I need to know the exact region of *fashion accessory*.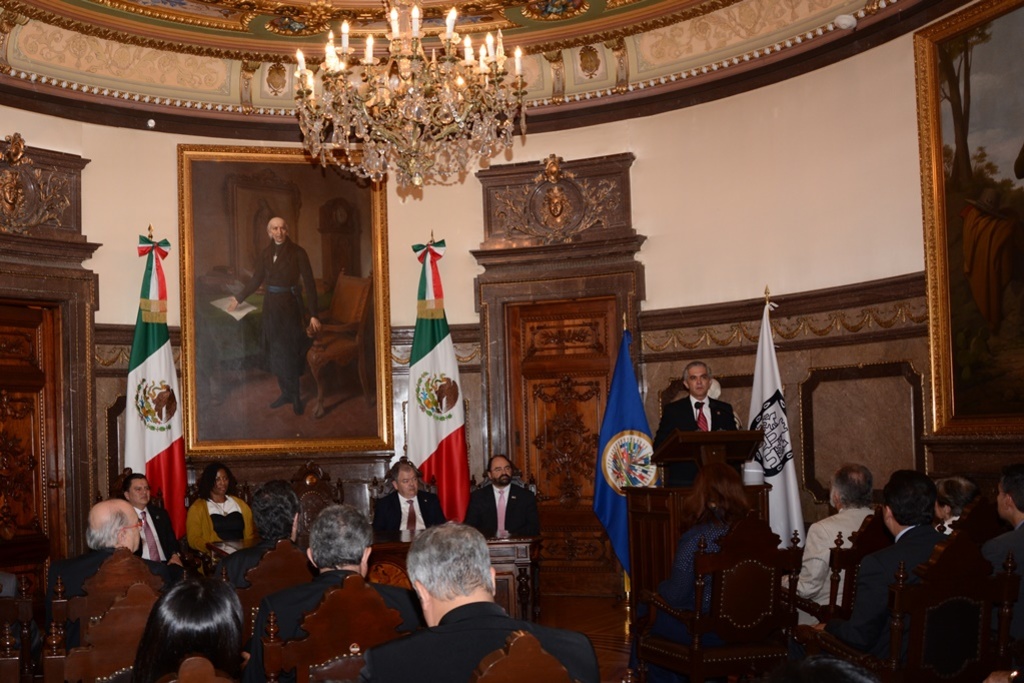
Region: {"x1": 498, "y1": 489, "x2": 506, "y2": 540}.
